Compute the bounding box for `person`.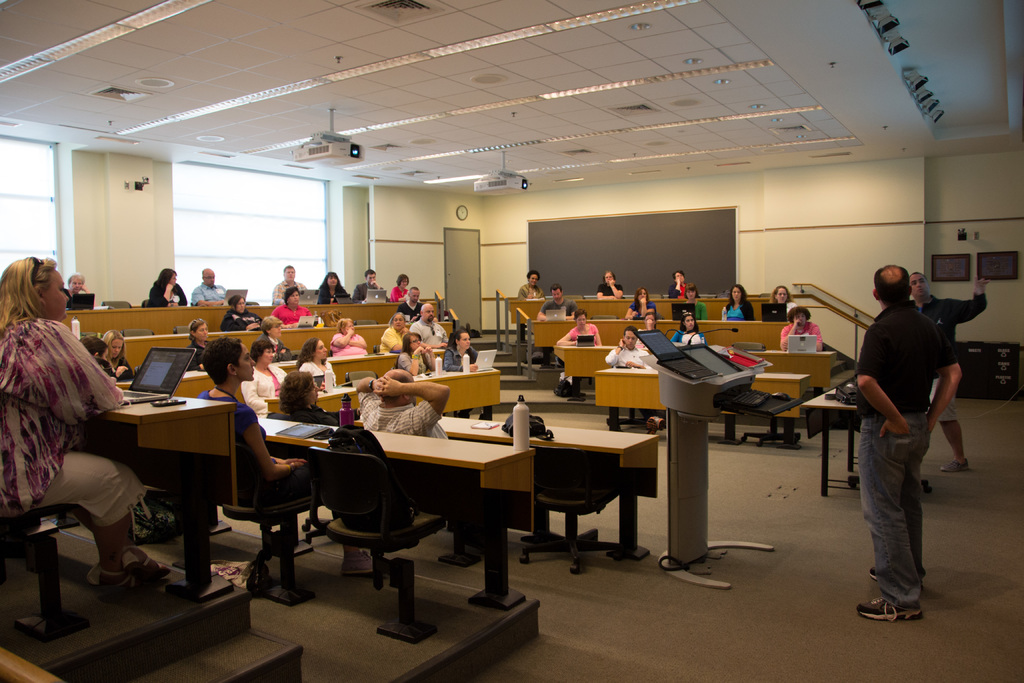
[x1=605, y1=325, x2=653, y2=370].
